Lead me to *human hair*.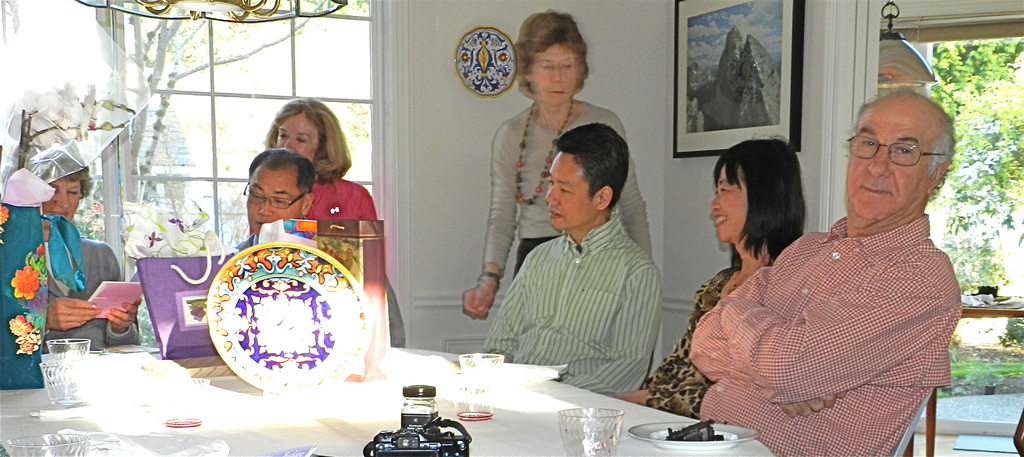
Lead to box(242, 145, 312, 197).
